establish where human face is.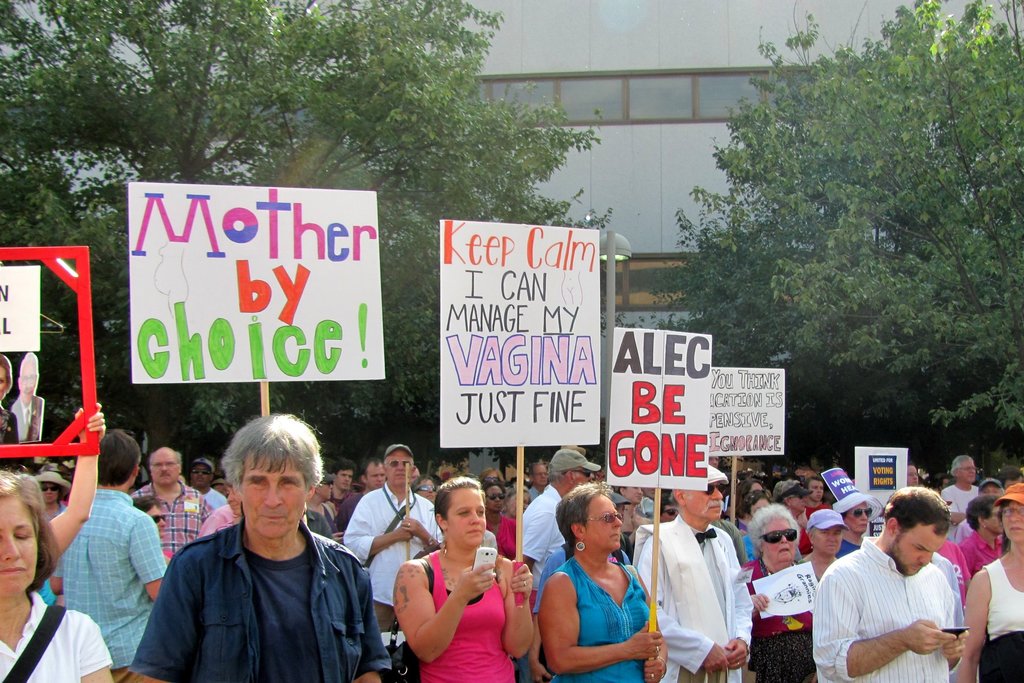
Established at select_region(628, 486, 641, 502).
